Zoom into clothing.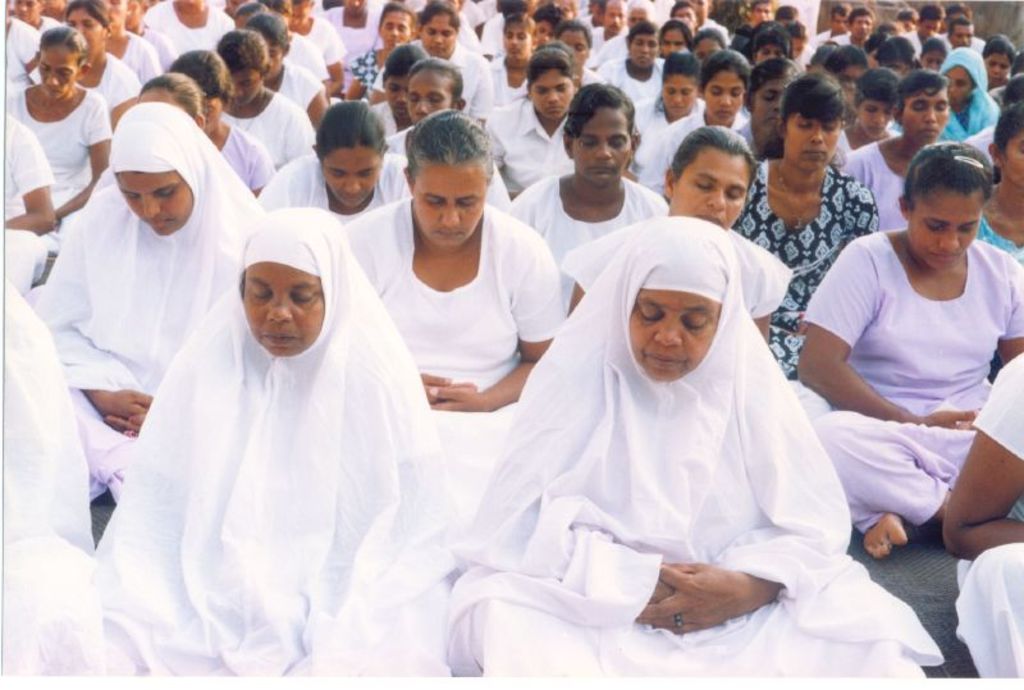
Zoom target: {"left": 252, "top": 88, "right": 314, "bottom": 154}.
